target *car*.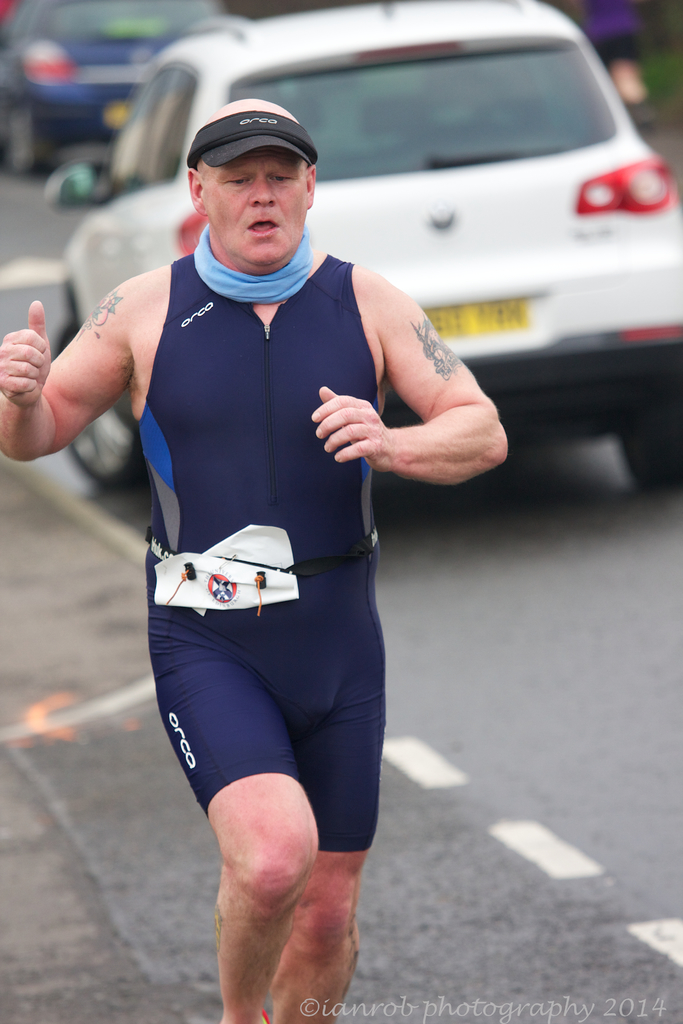
Target region: rect(0, 0, 226, 170).
